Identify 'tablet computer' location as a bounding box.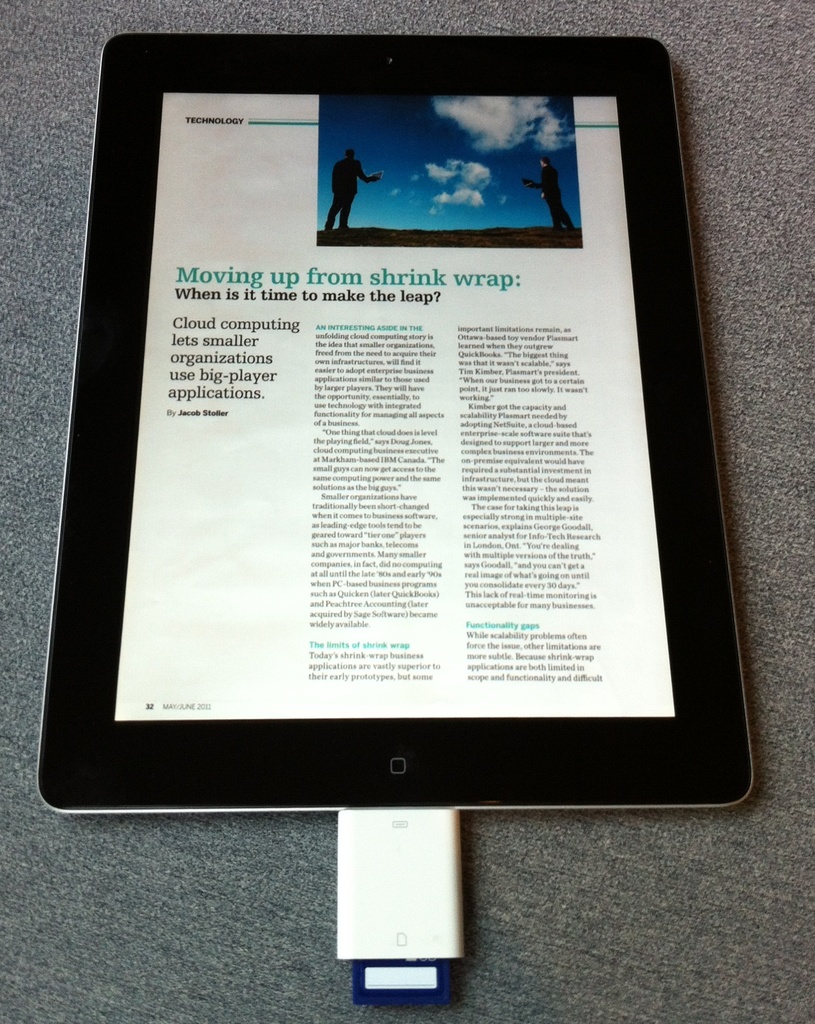
[x1=33, y1=31, x2=757, y2=811].
